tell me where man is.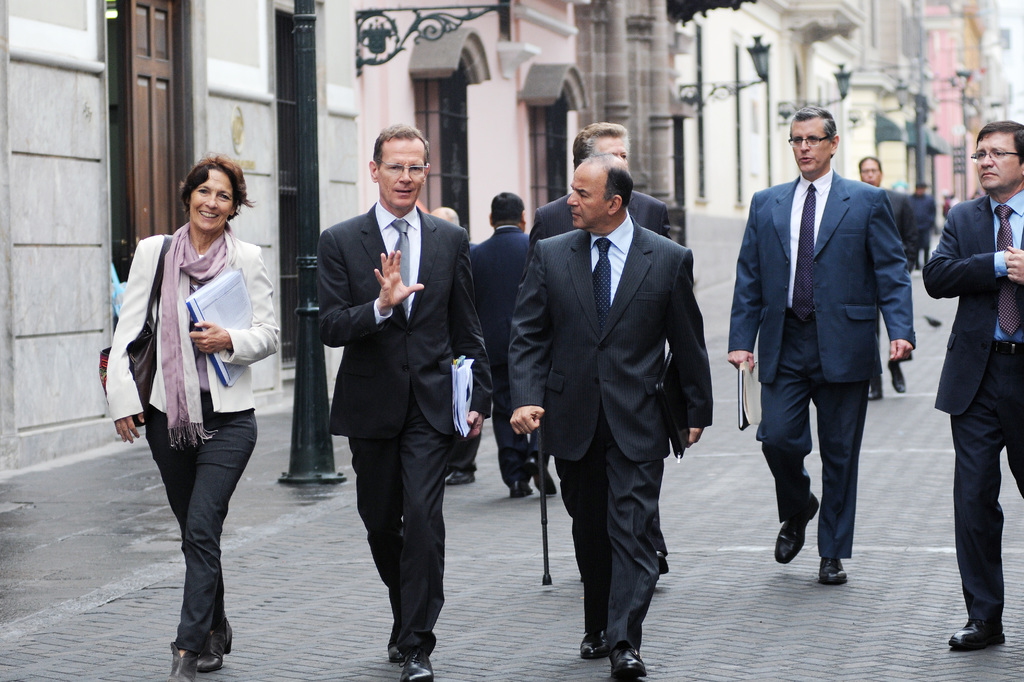
man is at (x1=476, y1=184, x2=568, y2=496).
